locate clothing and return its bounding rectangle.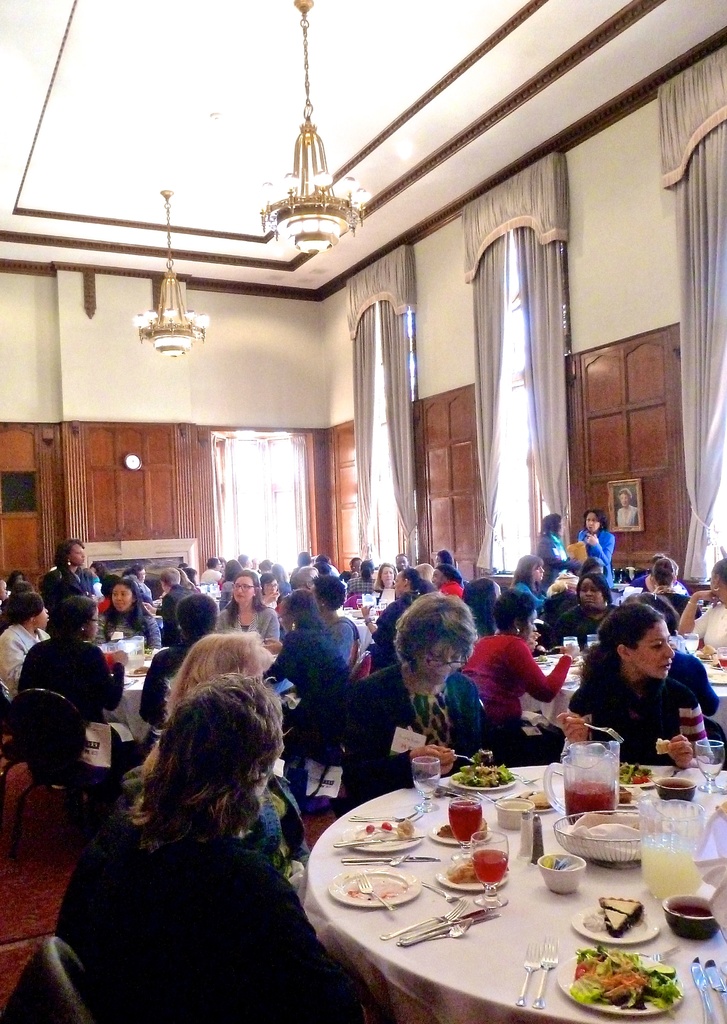
<bbox>687, 600, 726, 659</bbox>.
